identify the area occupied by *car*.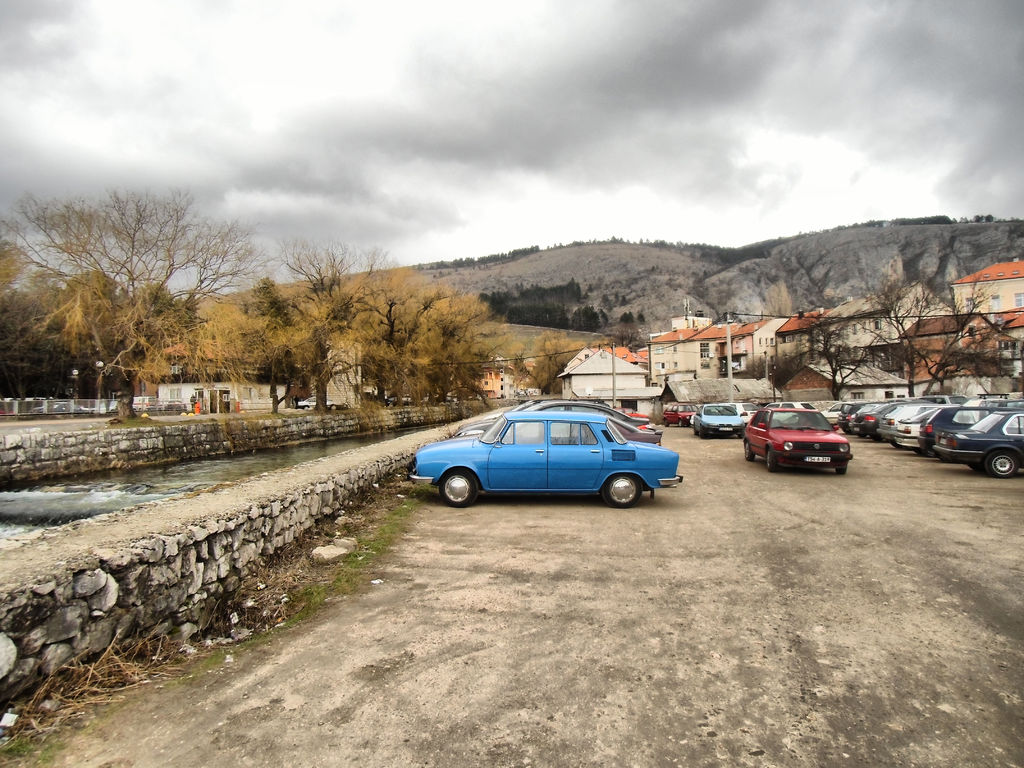
Area: crop(449, 414, 661, 443).
